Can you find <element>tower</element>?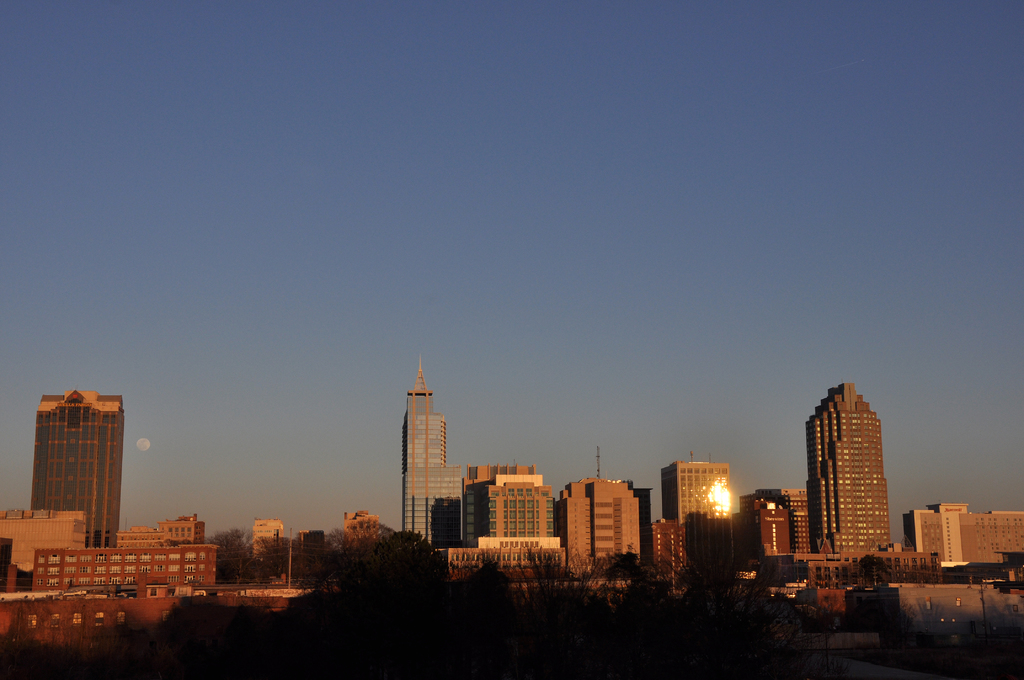
Yes, bounding box: l=805, t=381, r=891, b=556.
